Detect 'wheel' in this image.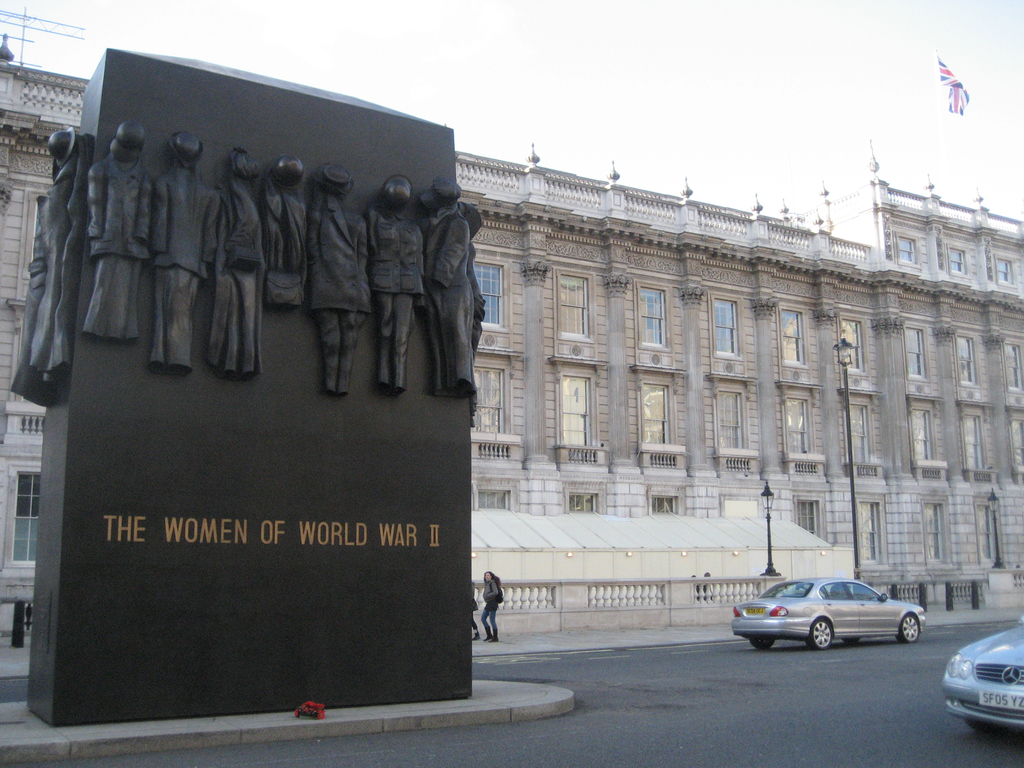
Detection: region(846, 637, 858, 648).
